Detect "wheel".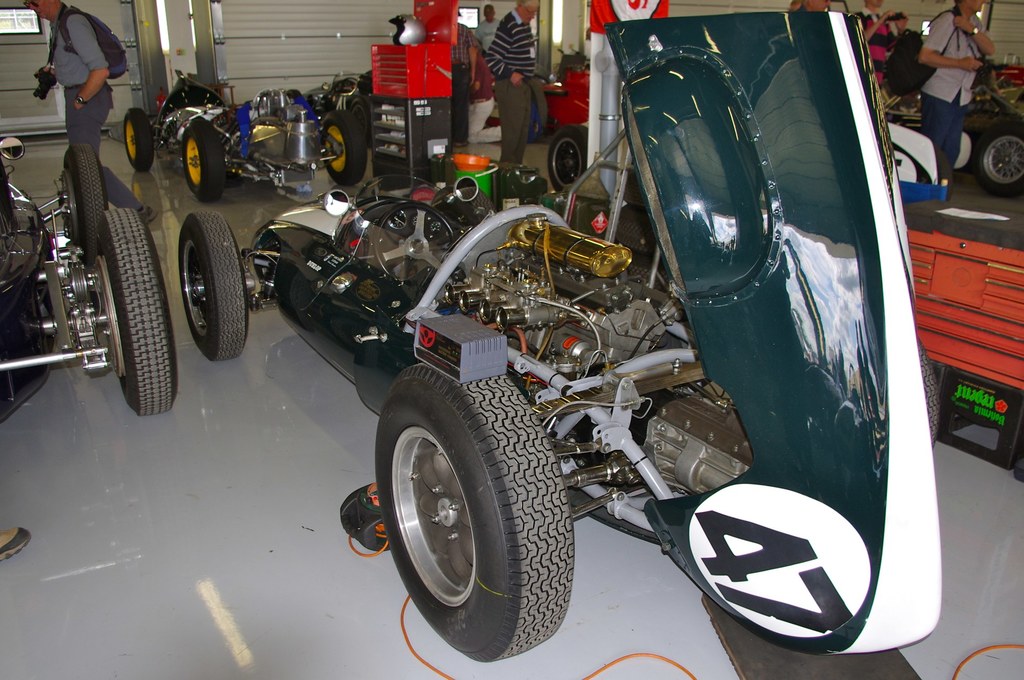
Detected at l=375, t=200, r=458, b=288.
